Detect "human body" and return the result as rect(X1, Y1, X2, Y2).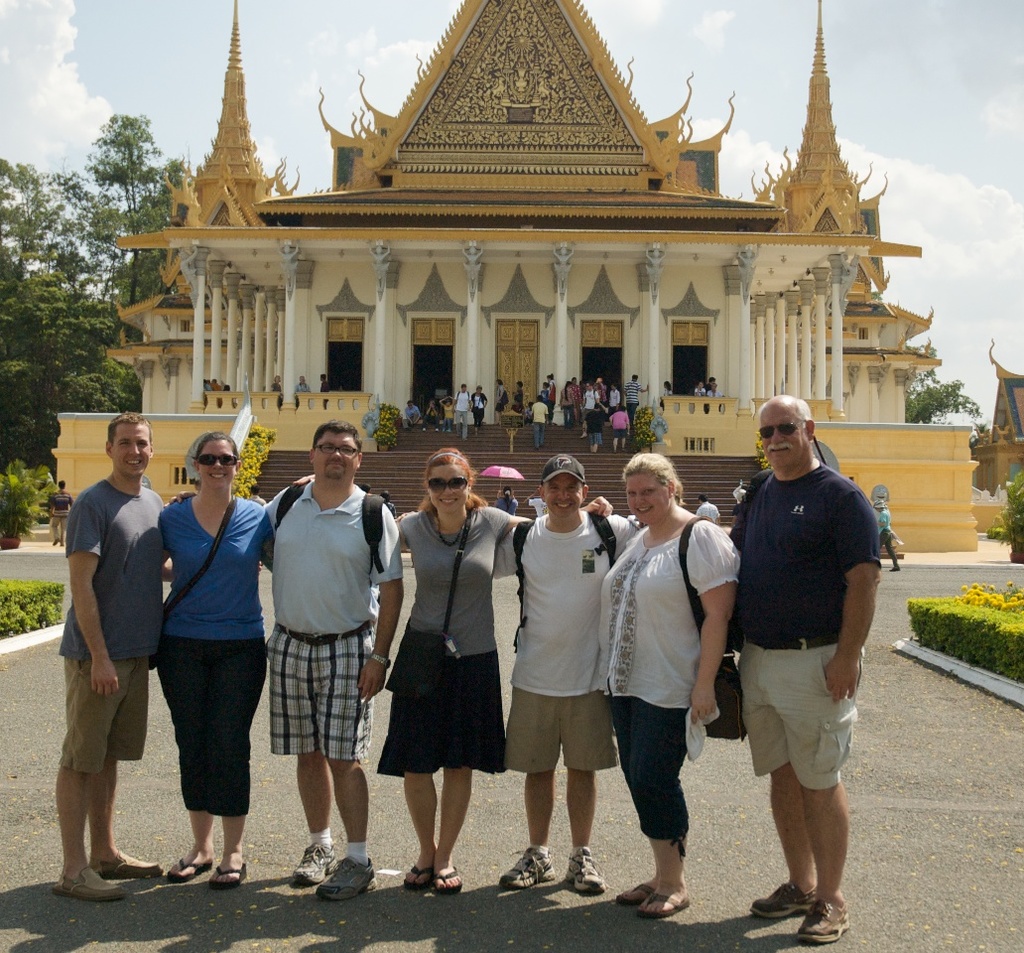
rect(381, 450, 535, 889).
